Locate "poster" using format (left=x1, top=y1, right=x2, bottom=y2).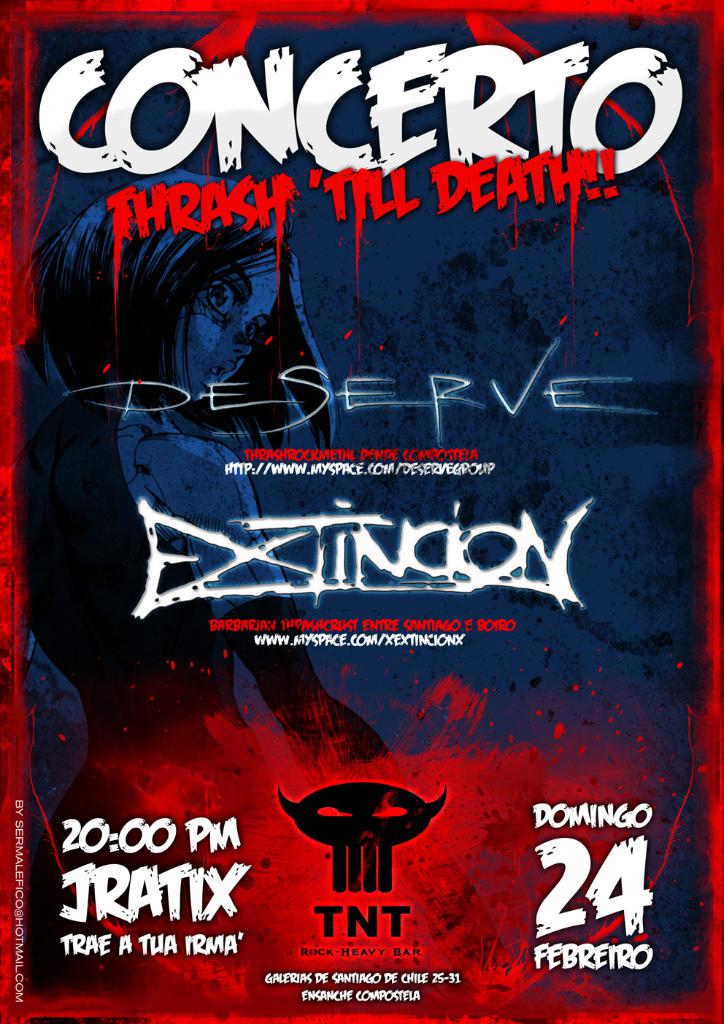
(left=0, top=0, right=723, bottom=1023).
